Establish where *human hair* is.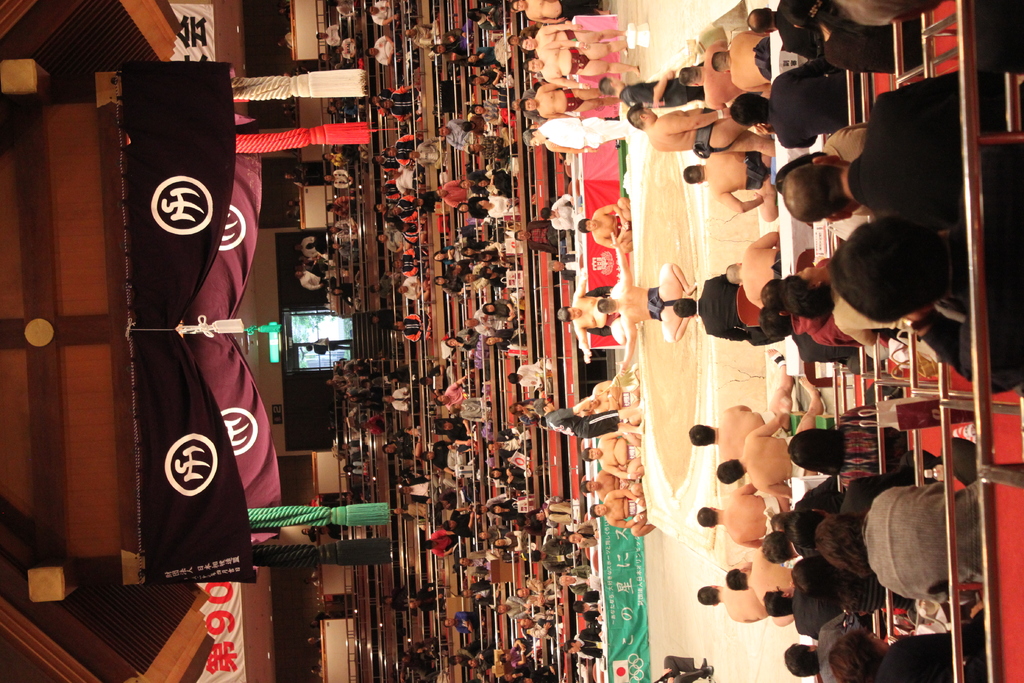
Established at (x1=730, y1=92, x2=771, y2=128).
